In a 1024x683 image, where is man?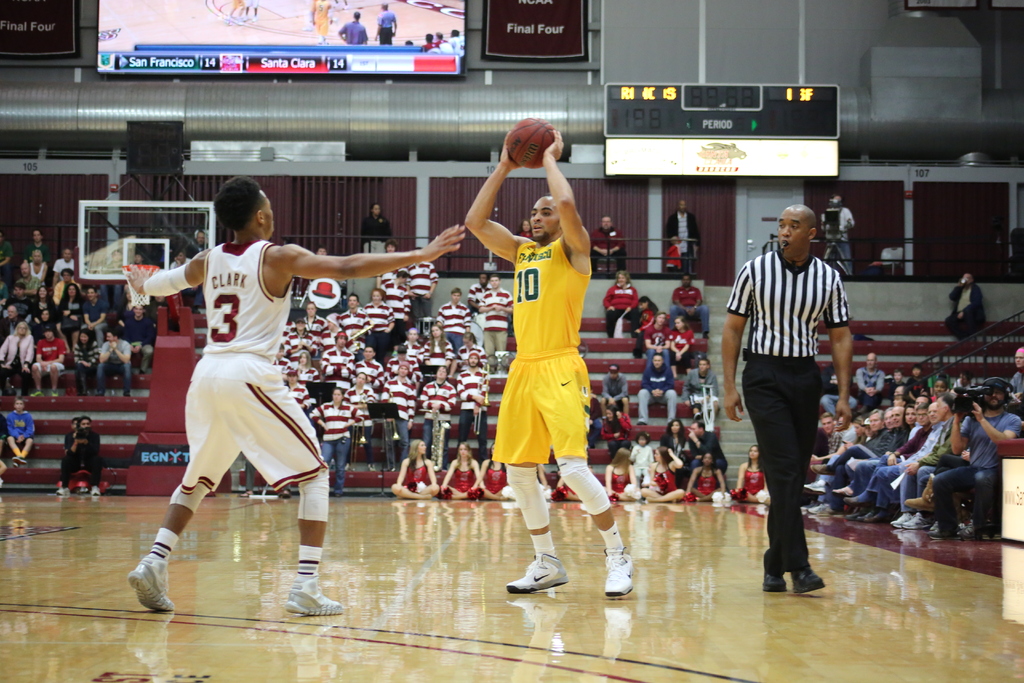
bbox(438, 290, 471, 355).
